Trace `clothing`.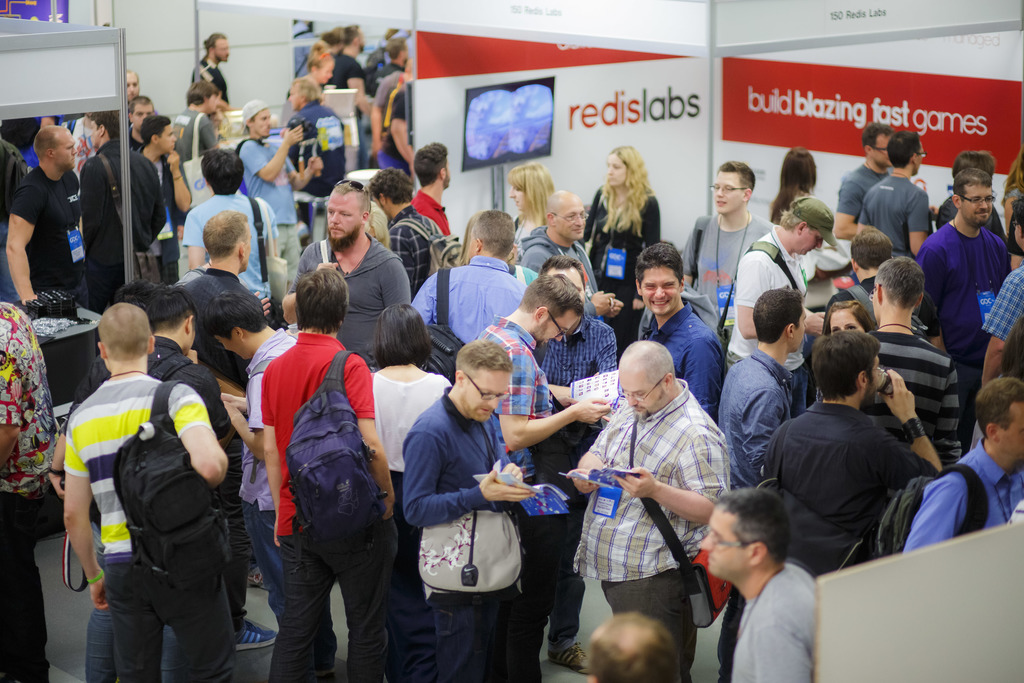
Traced to [left=422, top=256, right=532, bottom=361].
